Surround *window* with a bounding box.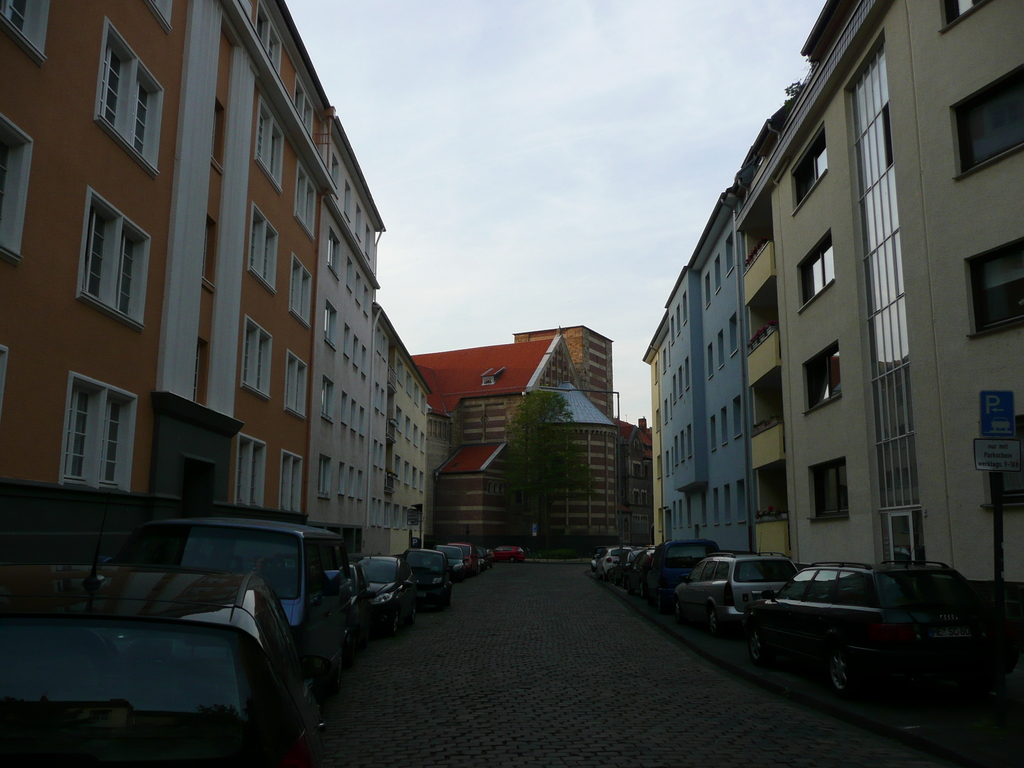
801 241 835 305.
